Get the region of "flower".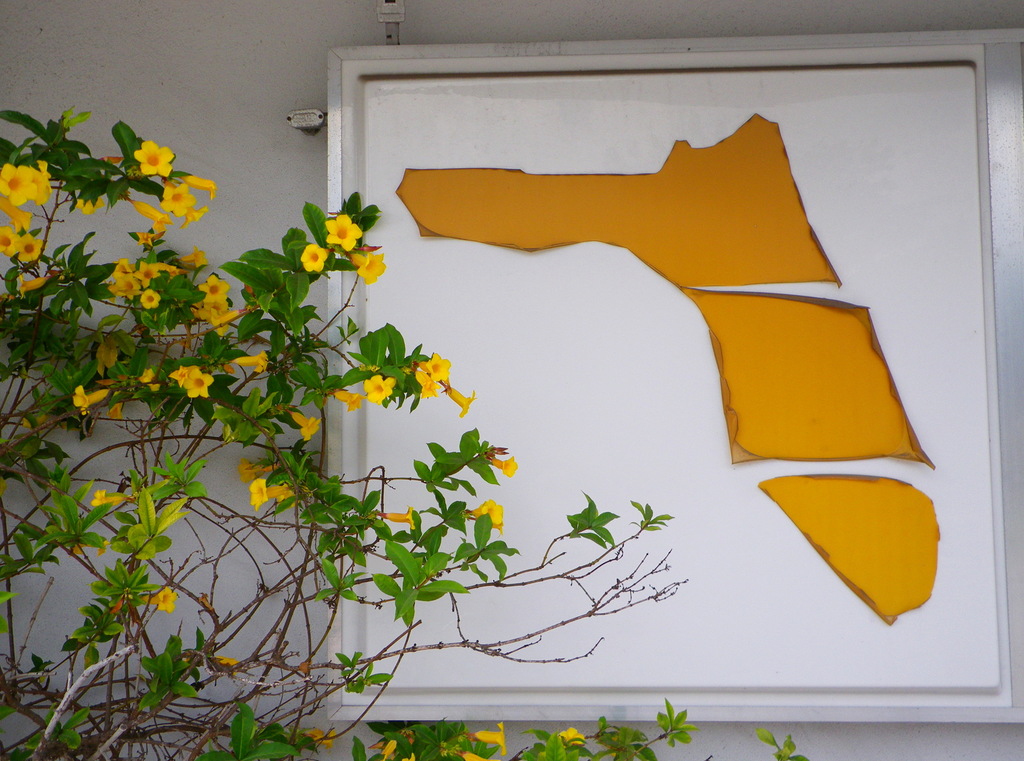
<box>35,160,53,202</box>.
